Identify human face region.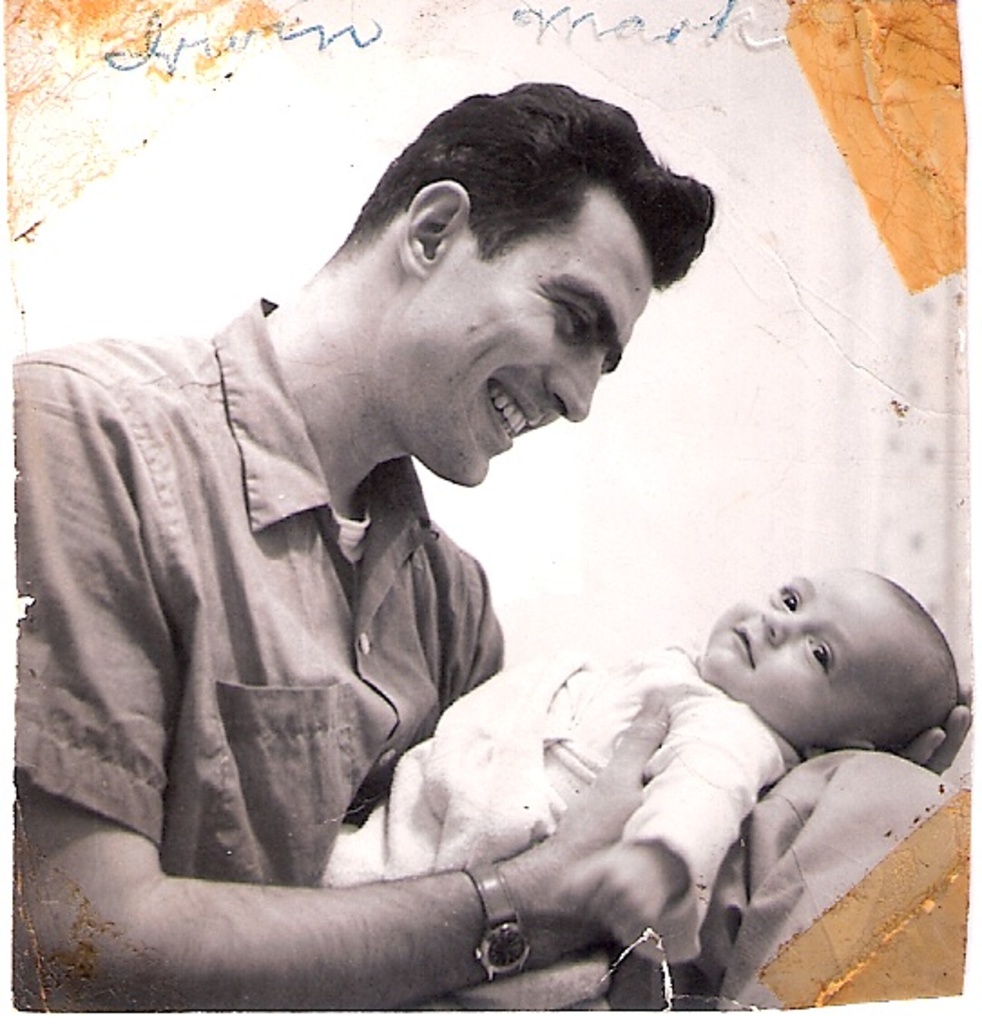
Region: box(386, 179, 654, 493).
